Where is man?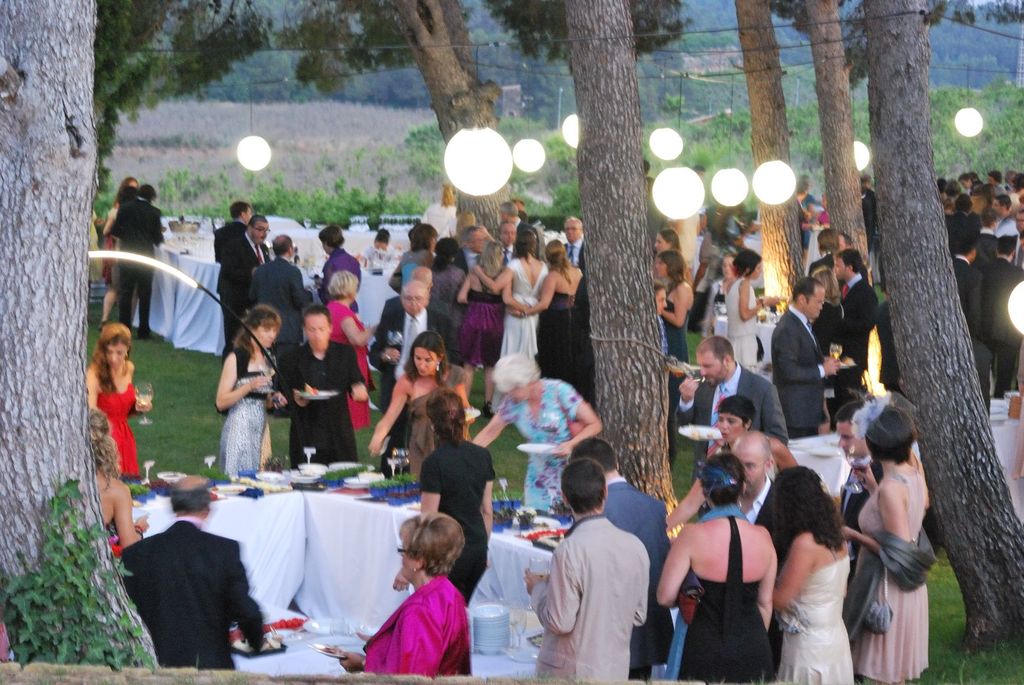
l=216, t=201, r=252, b=348.
